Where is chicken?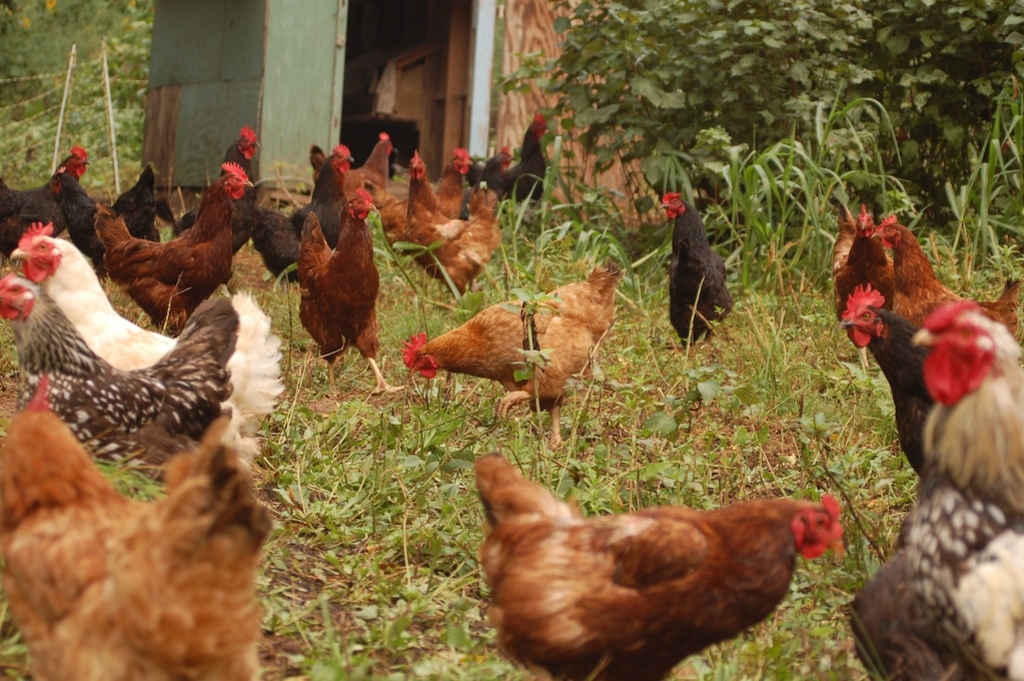
{"x1": 474, "y1": 112, "x2": 556, "y2": 219}.
